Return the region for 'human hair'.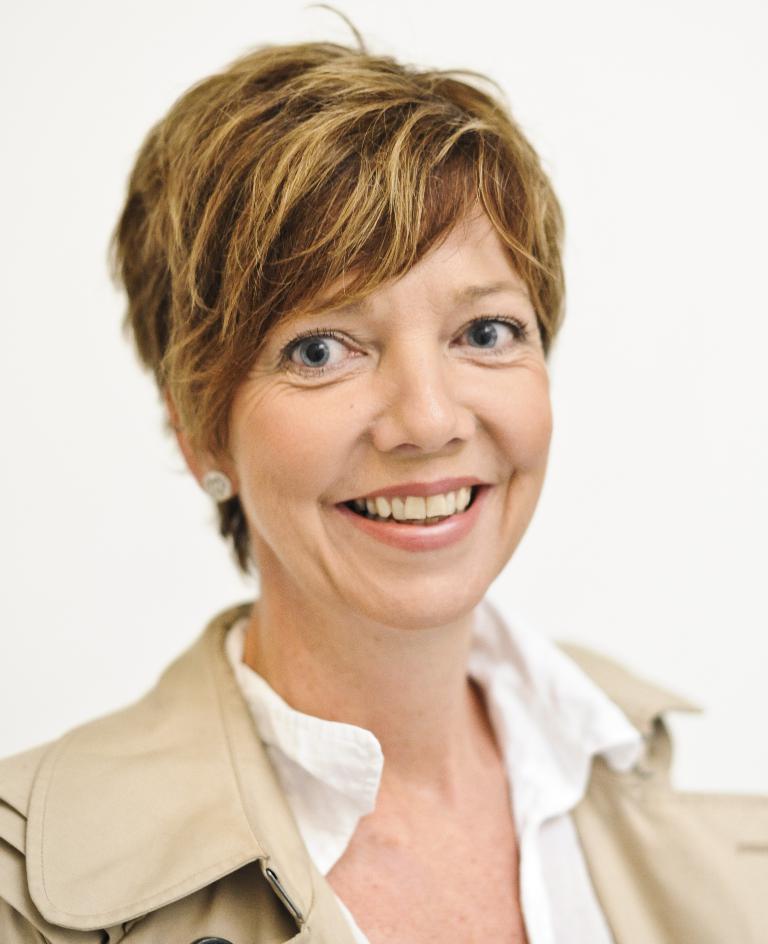
region(176, 28, 582, 617).
